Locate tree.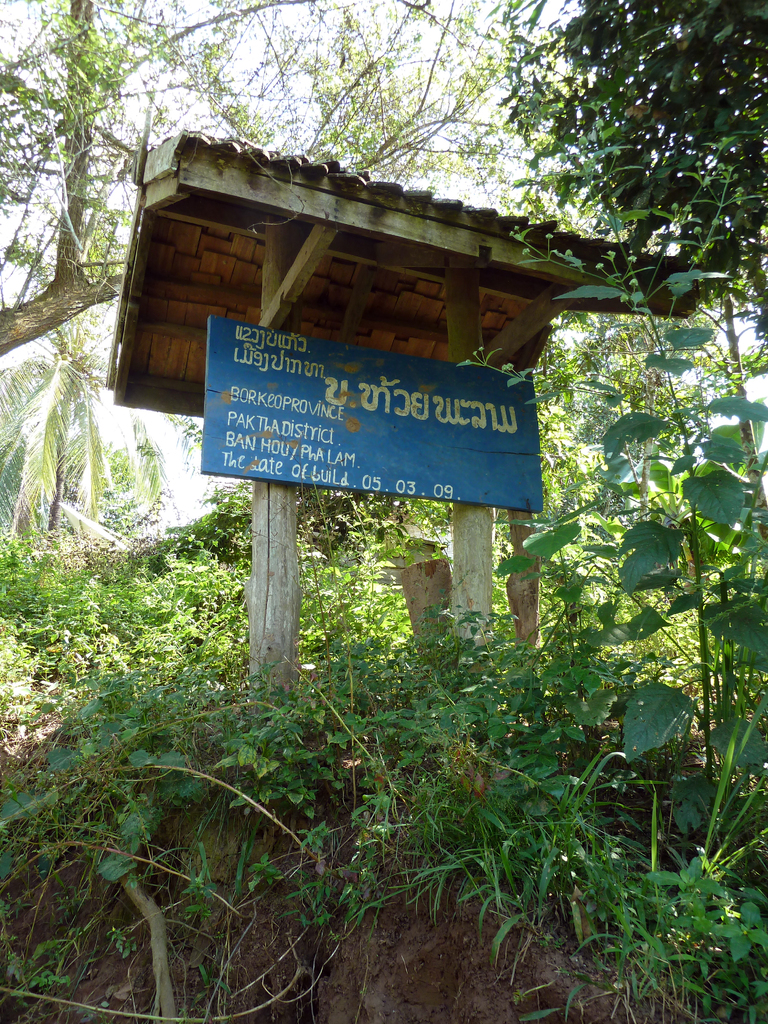
Bounding box: 0 296 168 567.
